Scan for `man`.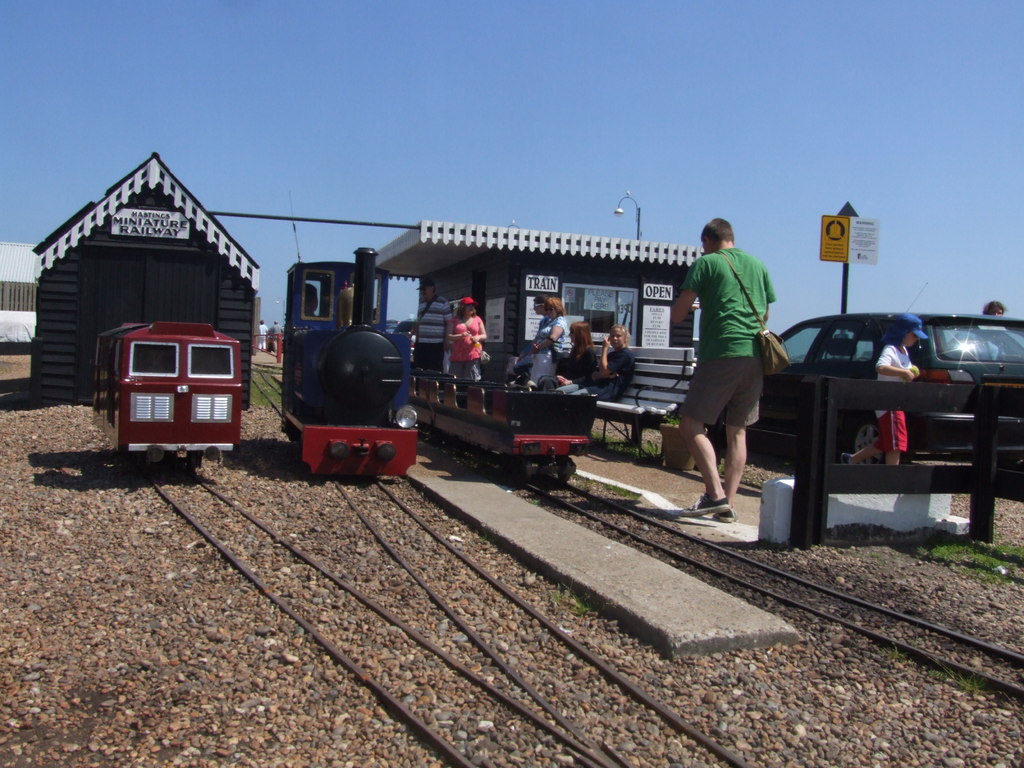
Scan result: detection(674, 208, 791, 520).
